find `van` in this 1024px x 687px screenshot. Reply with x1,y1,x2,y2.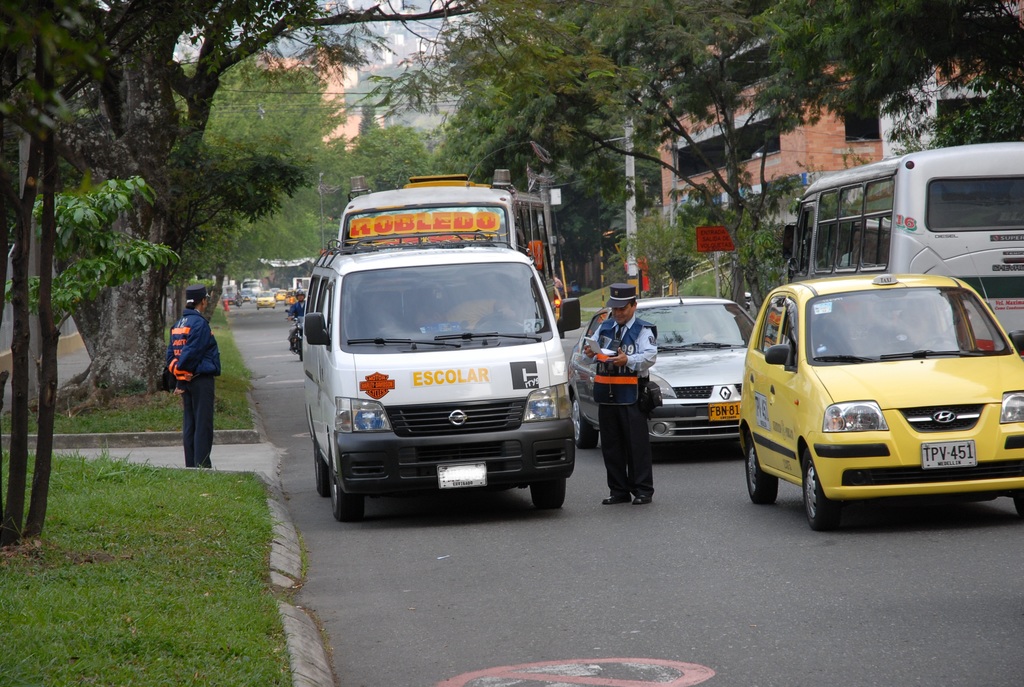
340,176,553,291.
